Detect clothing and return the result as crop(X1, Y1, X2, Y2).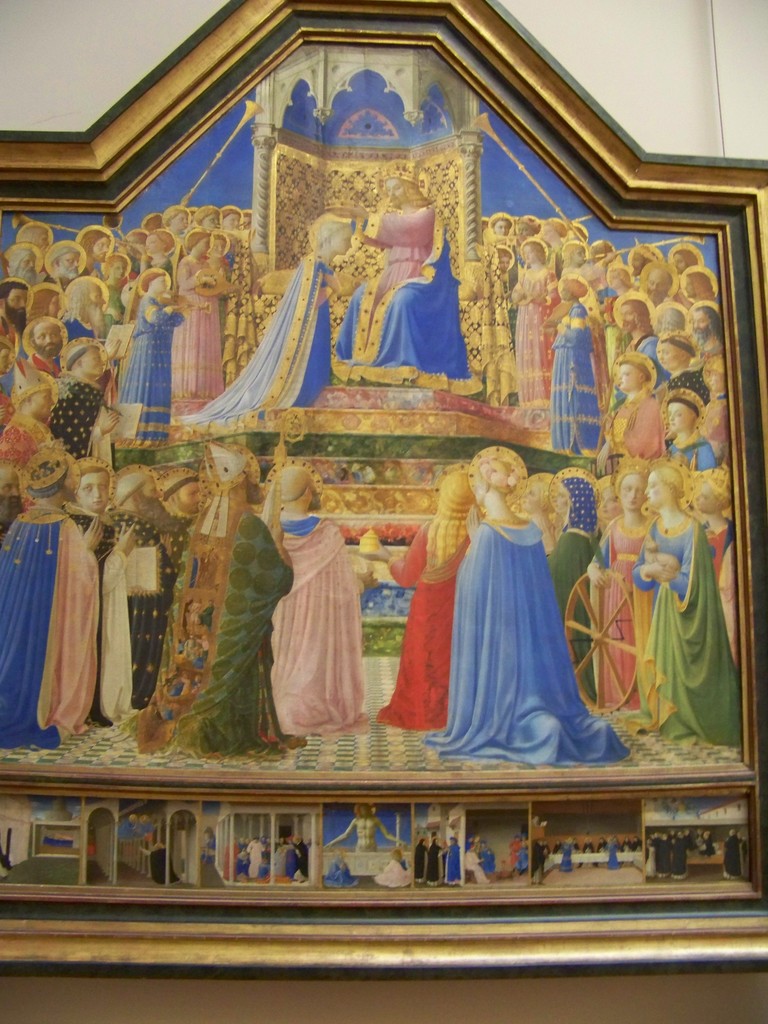
crop(9, 526, 364, 765).
